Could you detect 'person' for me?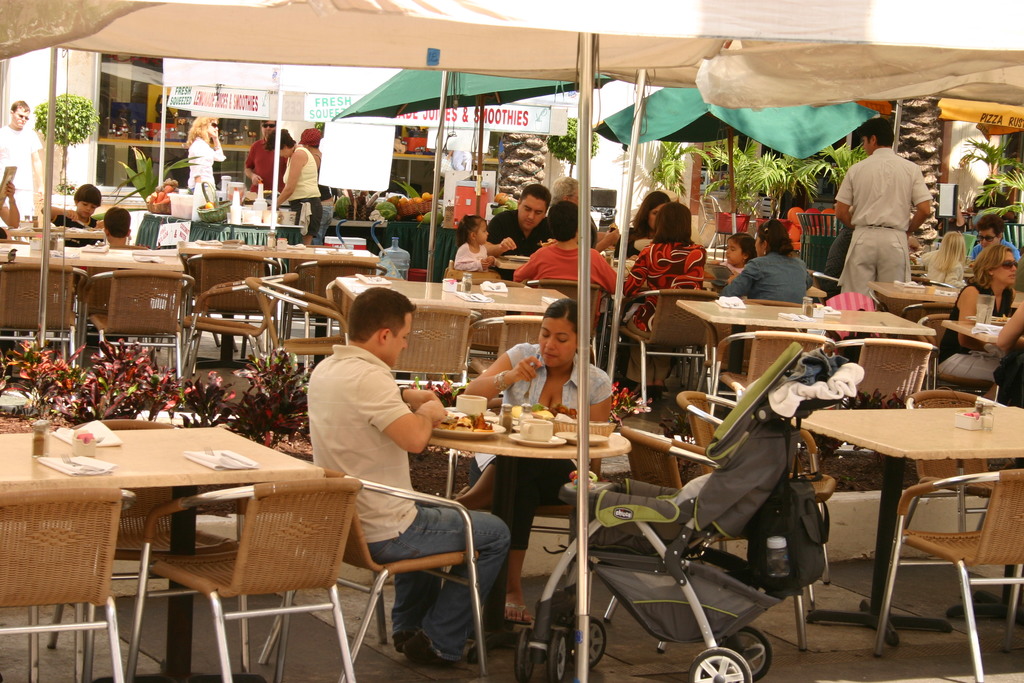
Detection result: bbox=(460, 297, 614, 624).
